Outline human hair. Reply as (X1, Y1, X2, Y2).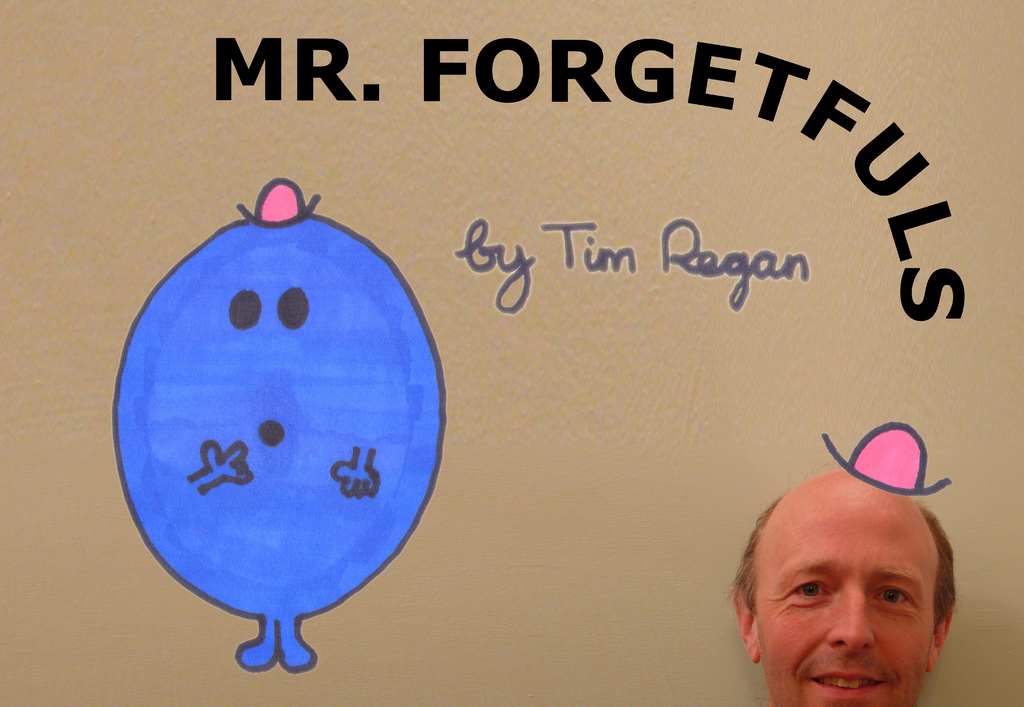
(728, 472, 956, 678).
